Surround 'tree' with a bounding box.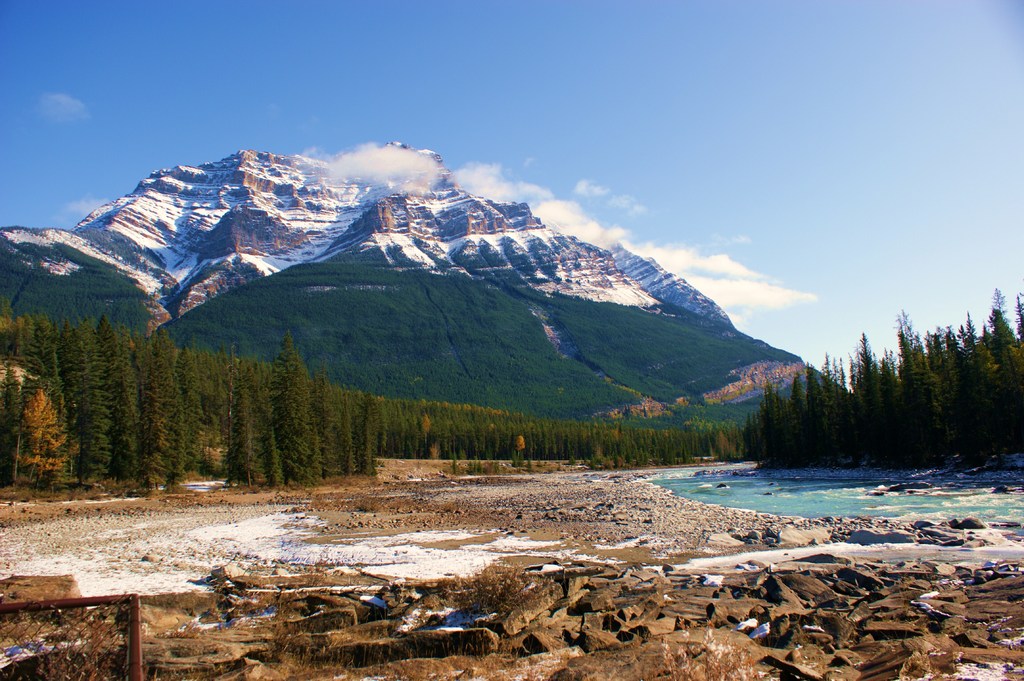
[x1=310, y1=382, x2=337, y2=482].
